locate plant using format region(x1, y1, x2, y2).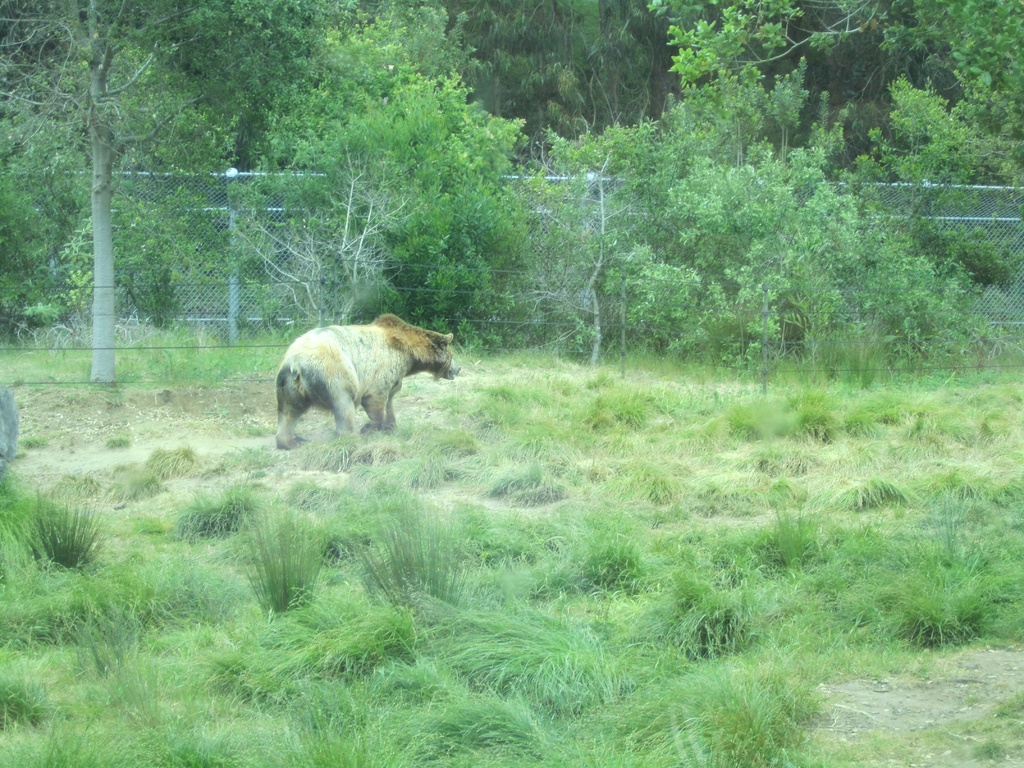
region(280, 69, 534, 347).
